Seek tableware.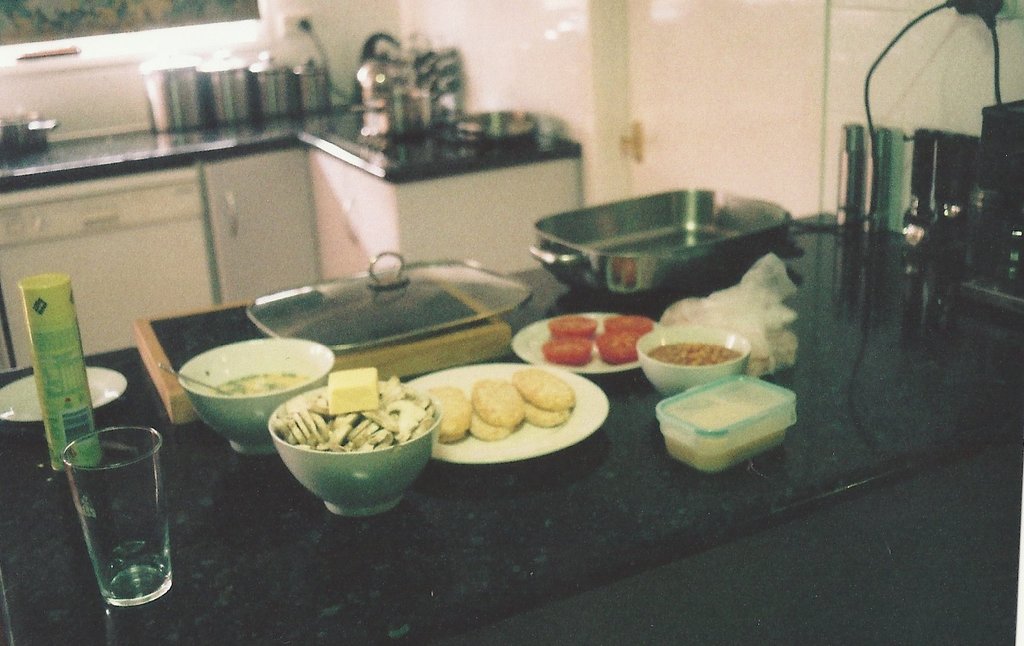
locate(511, 313, 661, 377).
